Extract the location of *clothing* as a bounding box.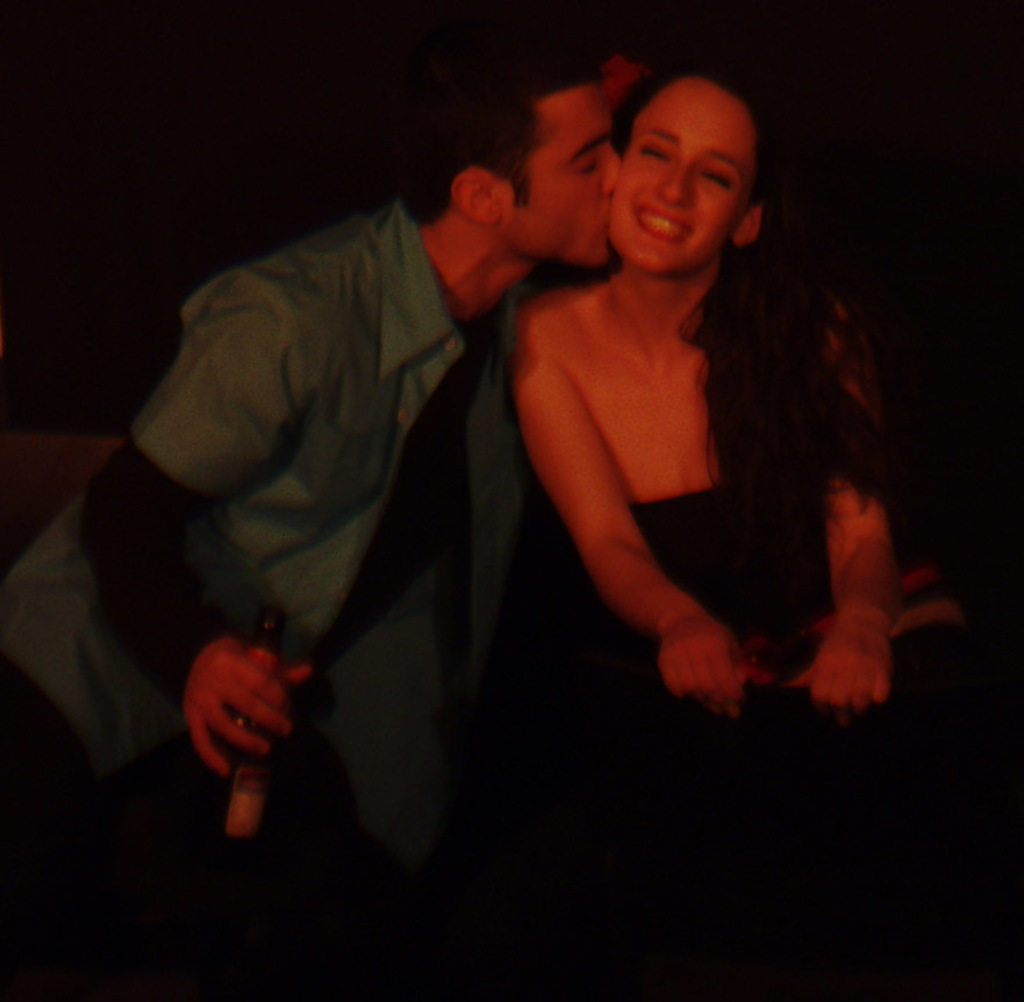
557, 479, 978, 867.
